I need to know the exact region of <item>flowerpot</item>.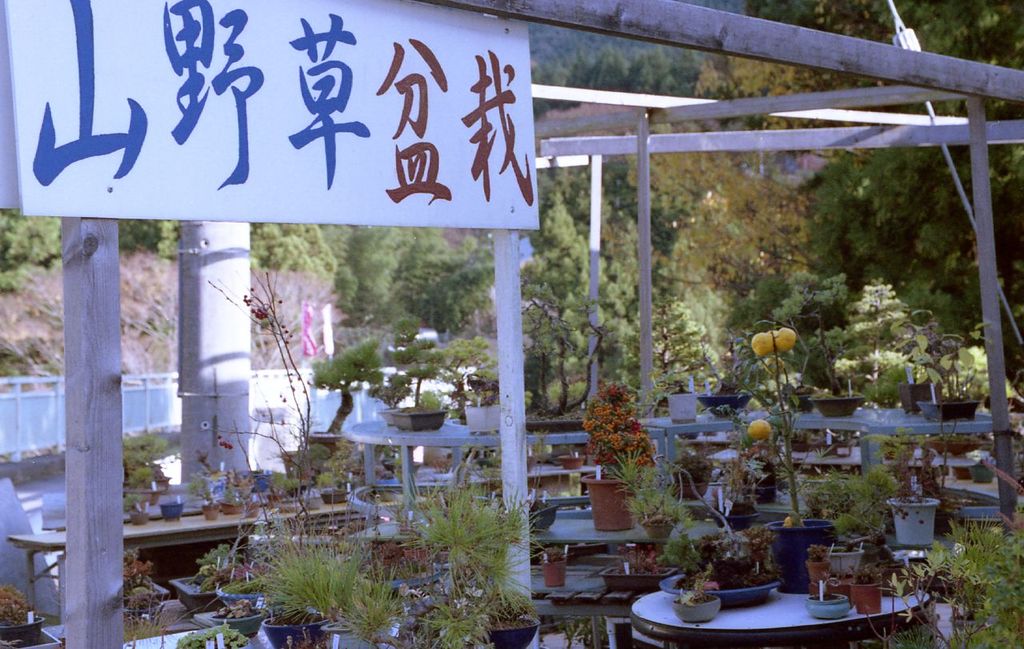
Region: <bbox>480, 623, 541, 648</bbox>.
